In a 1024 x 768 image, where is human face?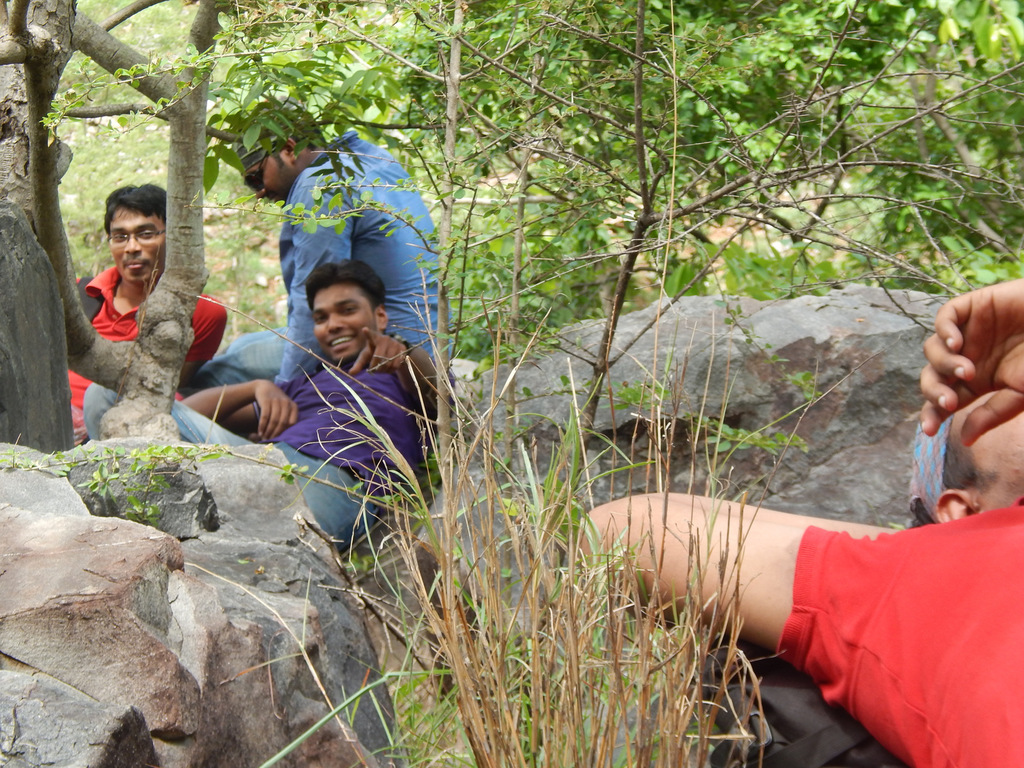
(111,201,166,285).
